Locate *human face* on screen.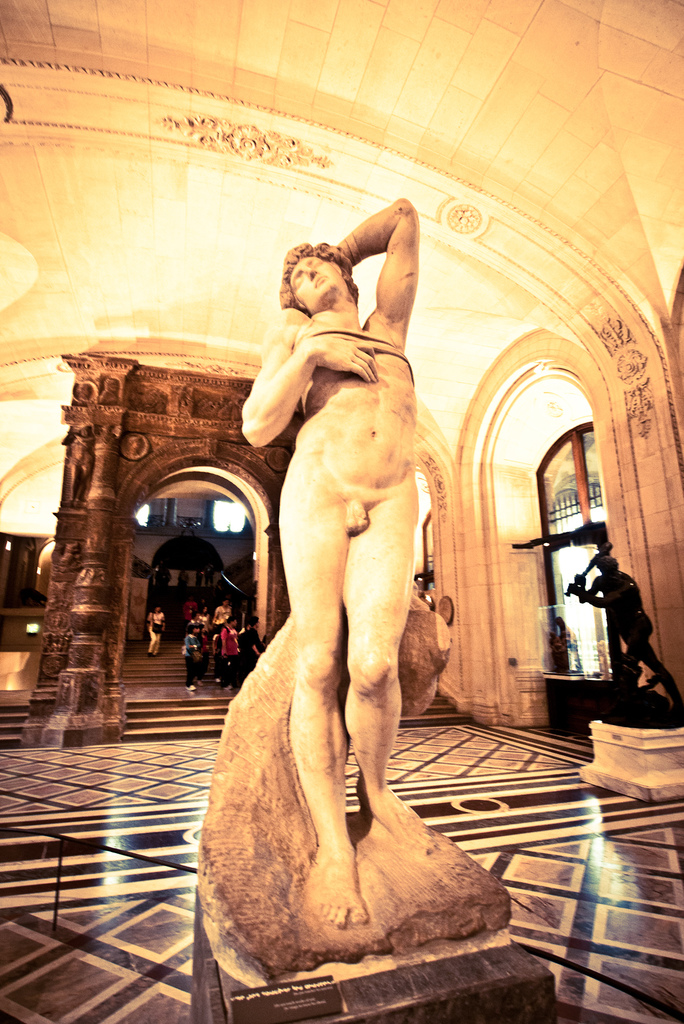
On screen at locate(289, 255, 347, 315).
